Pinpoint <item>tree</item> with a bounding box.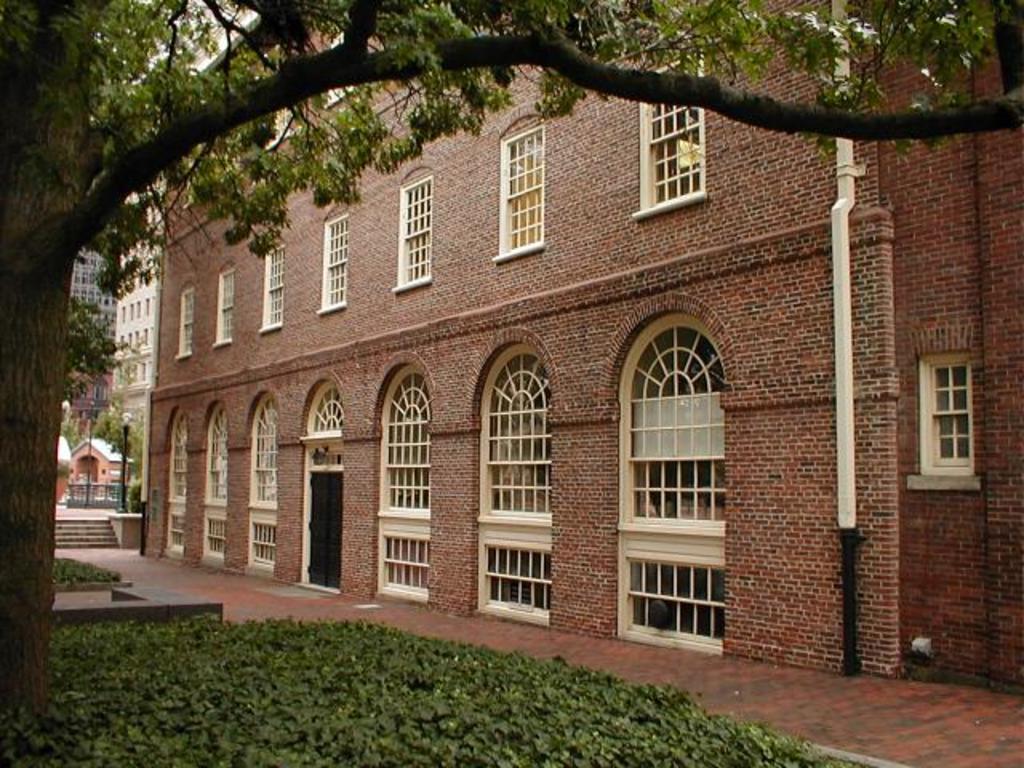
BBox(59, 294, 131, 410).
